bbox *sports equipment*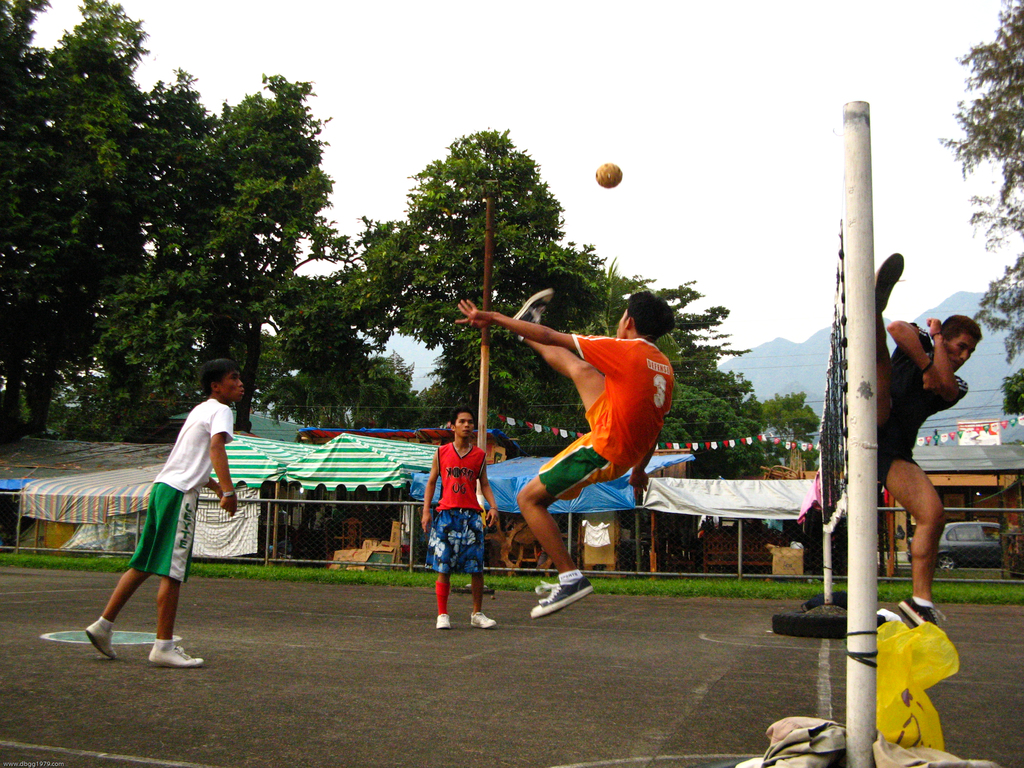
crop(84, 620, 116, 659)
